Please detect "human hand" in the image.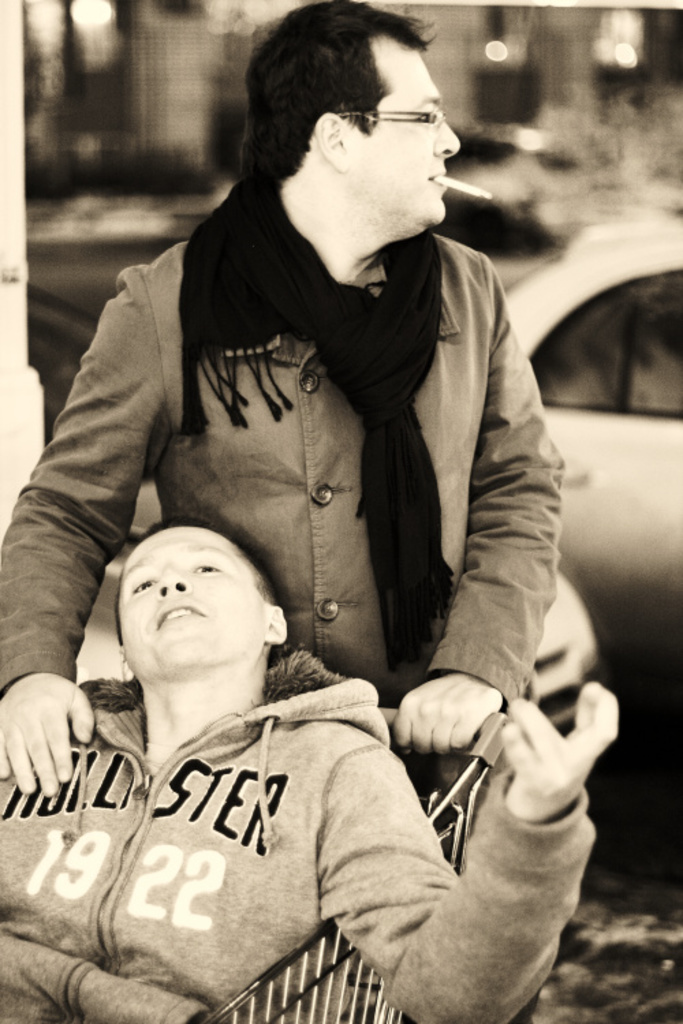
Rect(488, 673, 628, 862).
